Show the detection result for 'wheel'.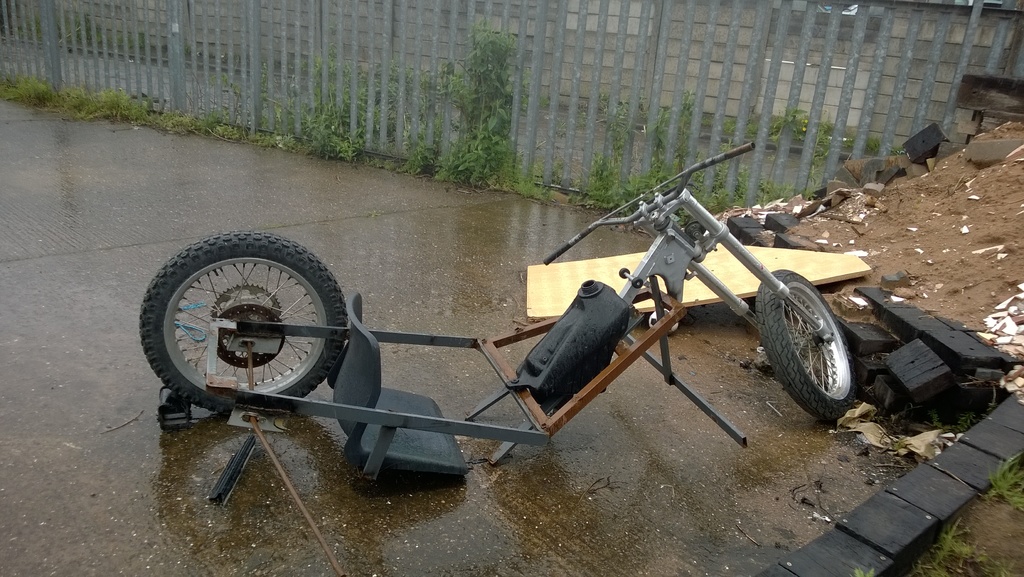
{"left": 751, "top": 267, "right": 854, "bottom": 419}.
